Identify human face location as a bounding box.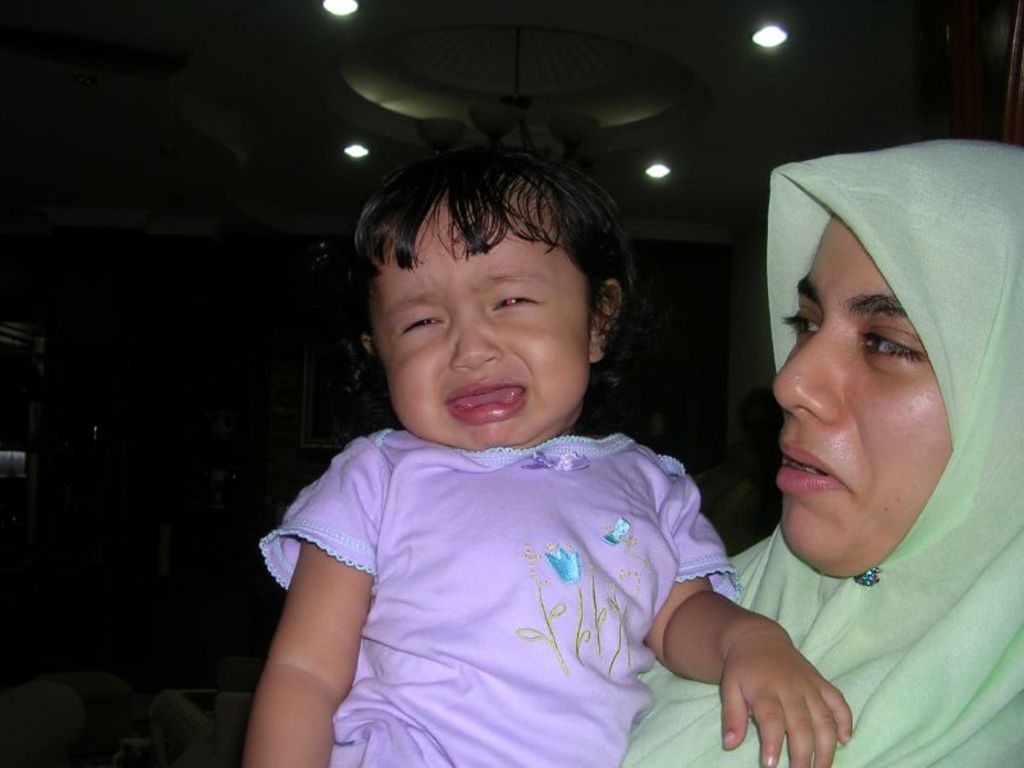
[left=384, top=192, right=593, bottom=451].
